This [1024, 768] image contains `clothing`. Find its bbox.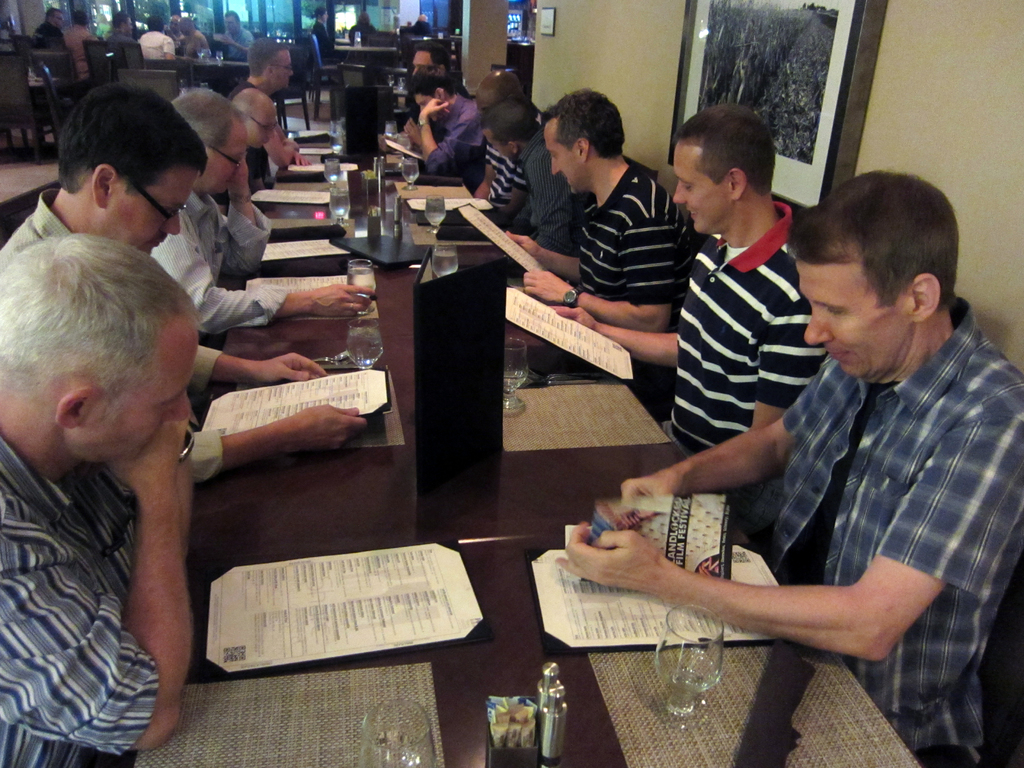
[x1=659, y1=230, x2=830, y2=488].
